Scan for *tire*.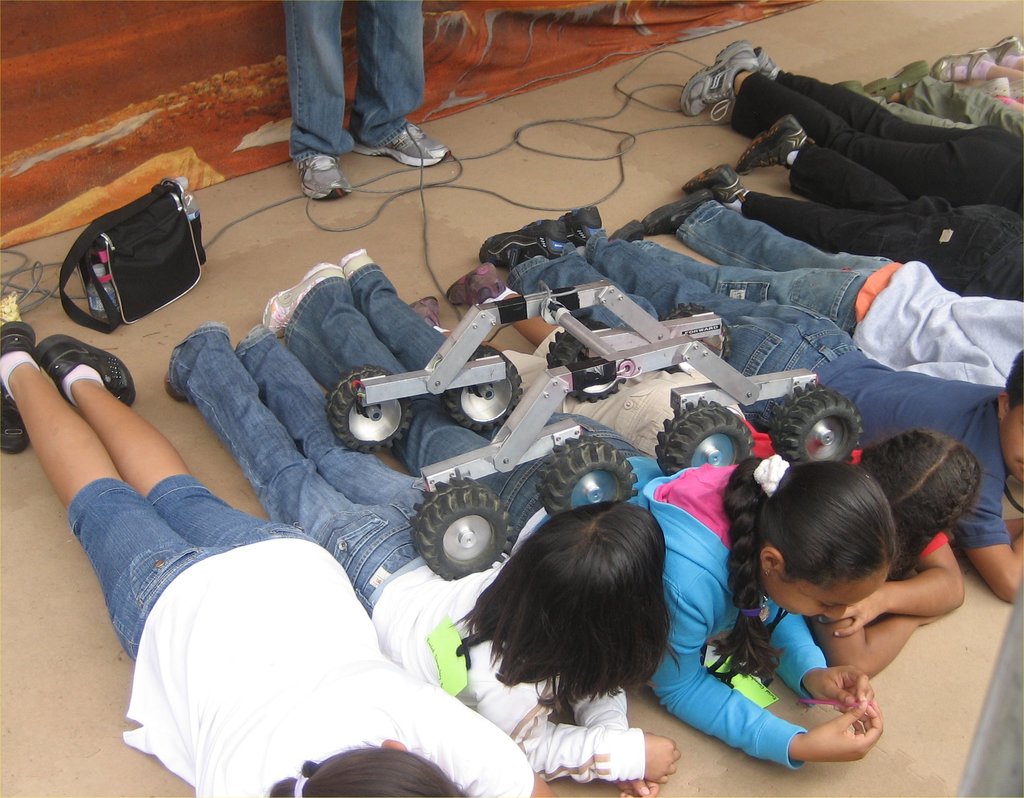
Scan result: Rect(536, 436, 639, 512).
